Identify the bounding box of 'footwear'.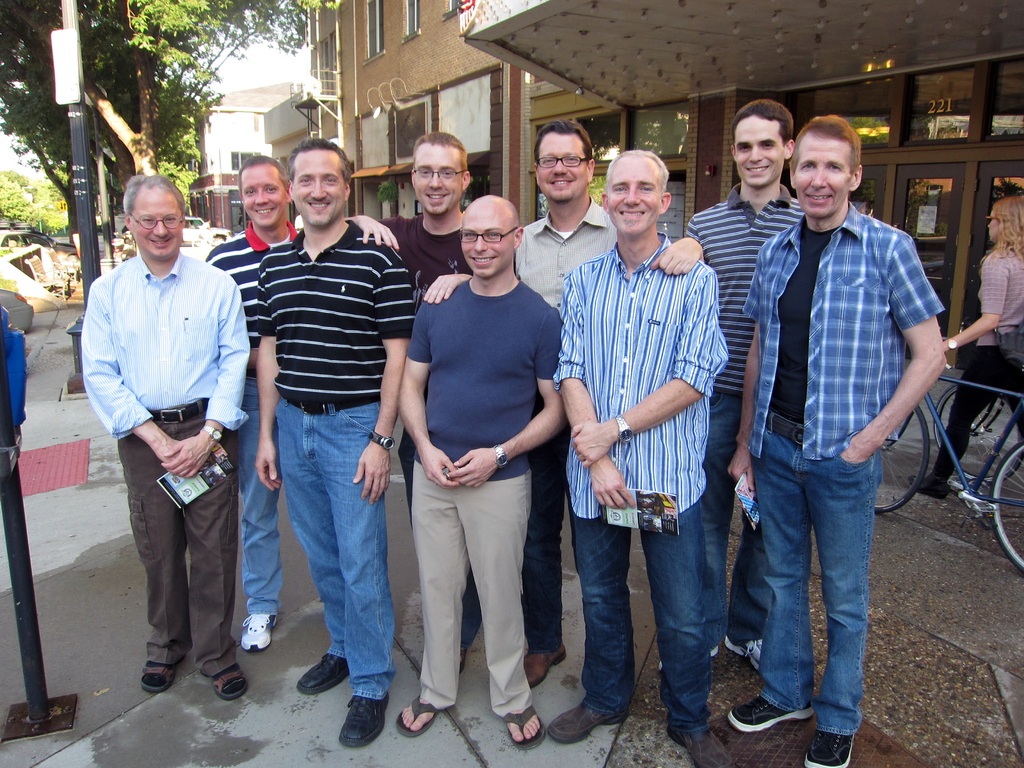
<region>724, 627, 771, 673</region>.
